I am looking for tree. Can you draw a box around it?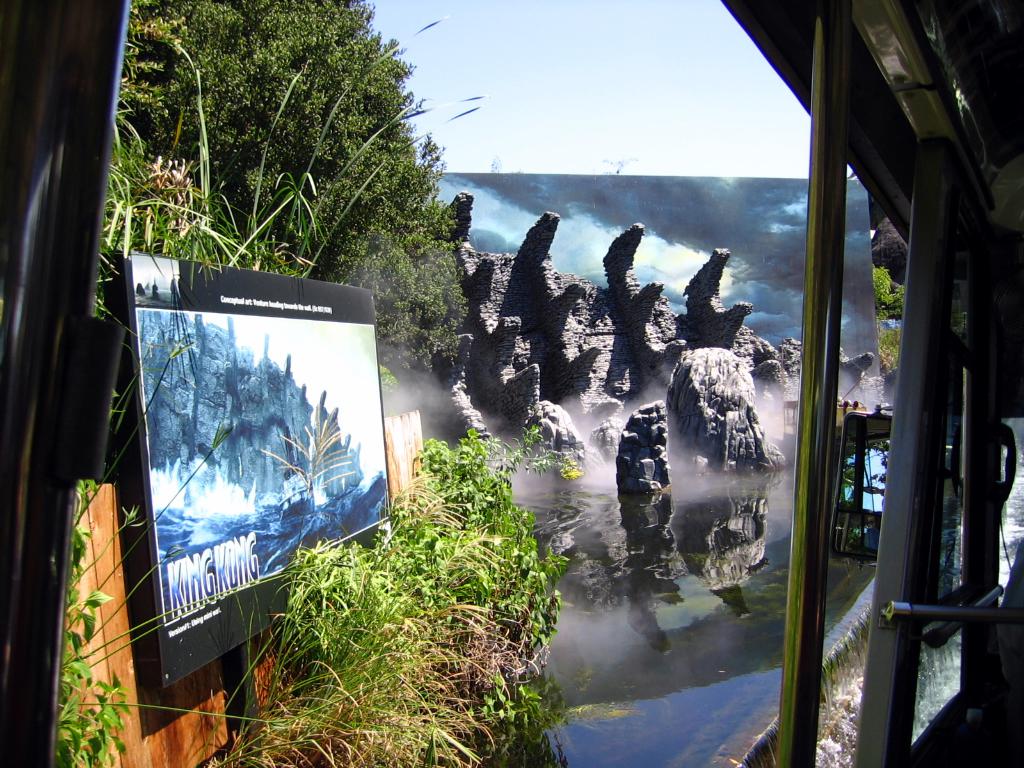
Sure, the bounding box is [873, 265, 902, 318].
